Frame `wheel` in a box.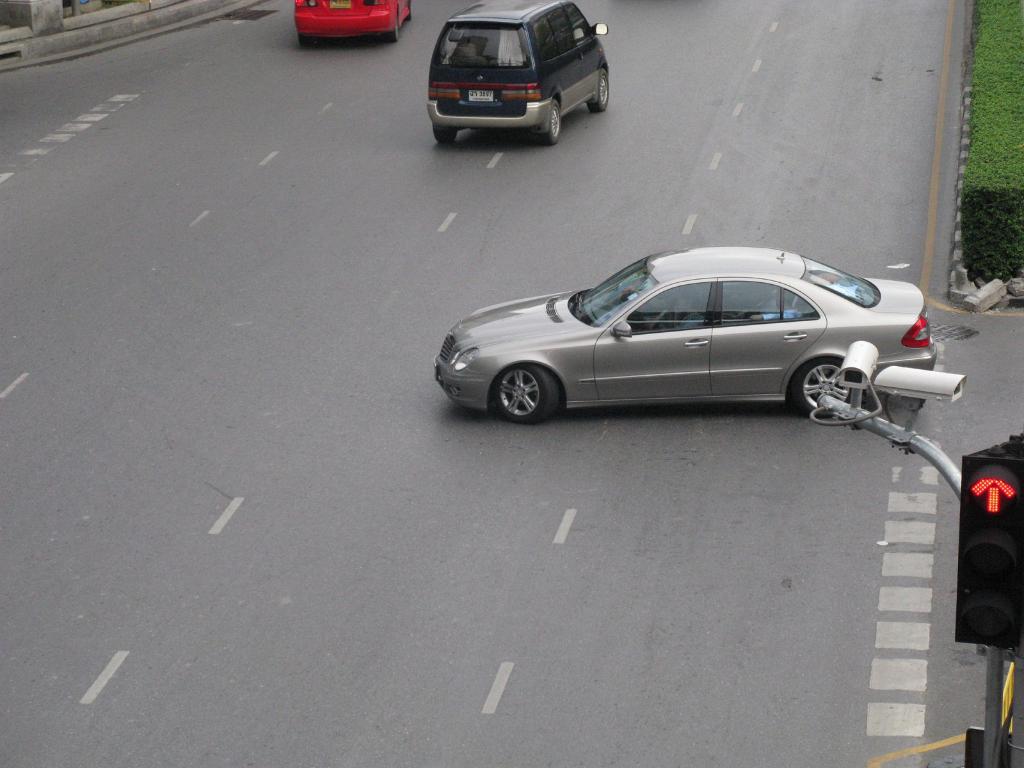
crop(480, 363, 566, 419).
